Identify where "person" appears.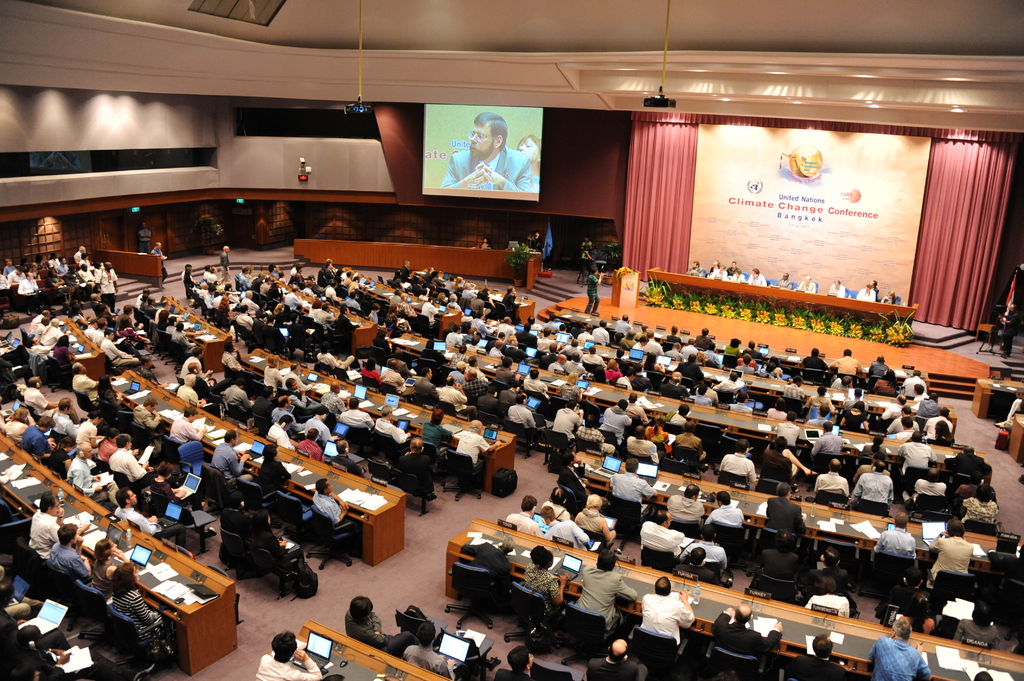
Appears at 420:287:428:302.
